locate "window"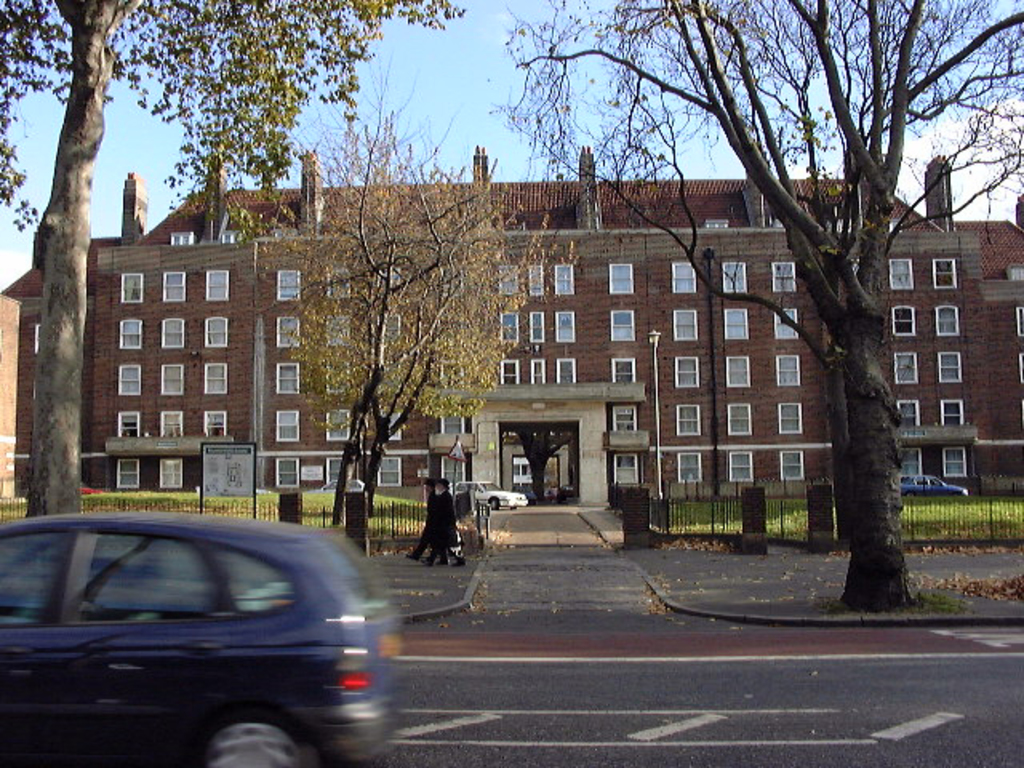
bbox=(890, 259, 912, 293)
